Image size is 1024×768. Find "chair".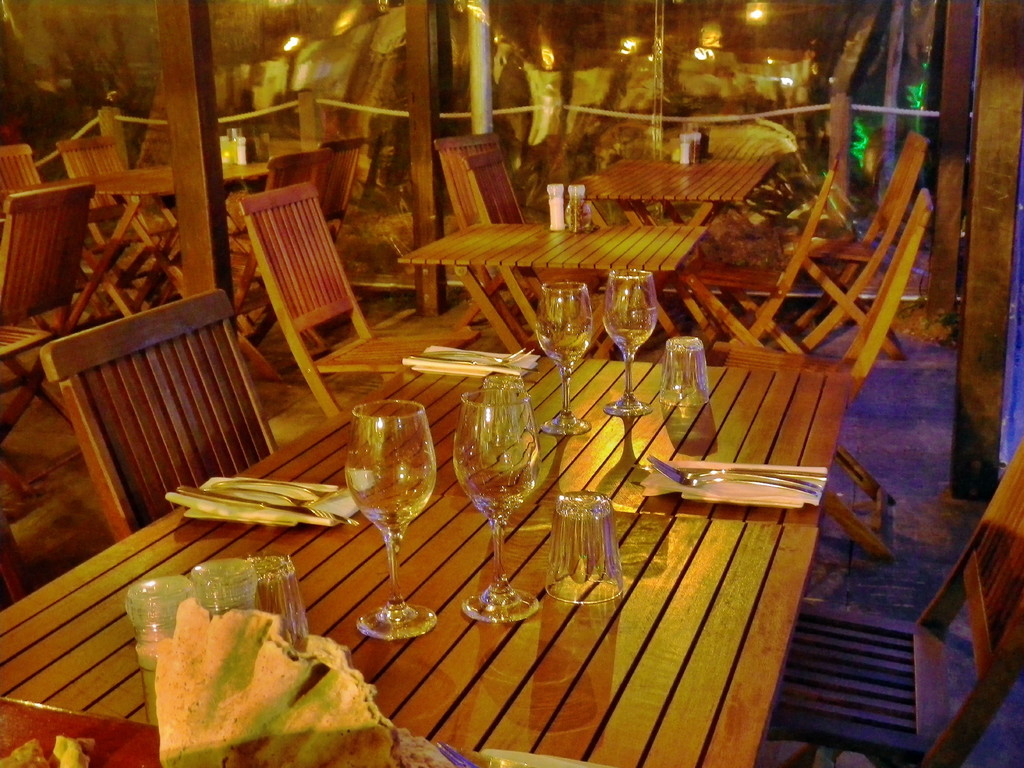
{"x1": 38, "y1": 285, "x2": 282, "y2": 545}.
